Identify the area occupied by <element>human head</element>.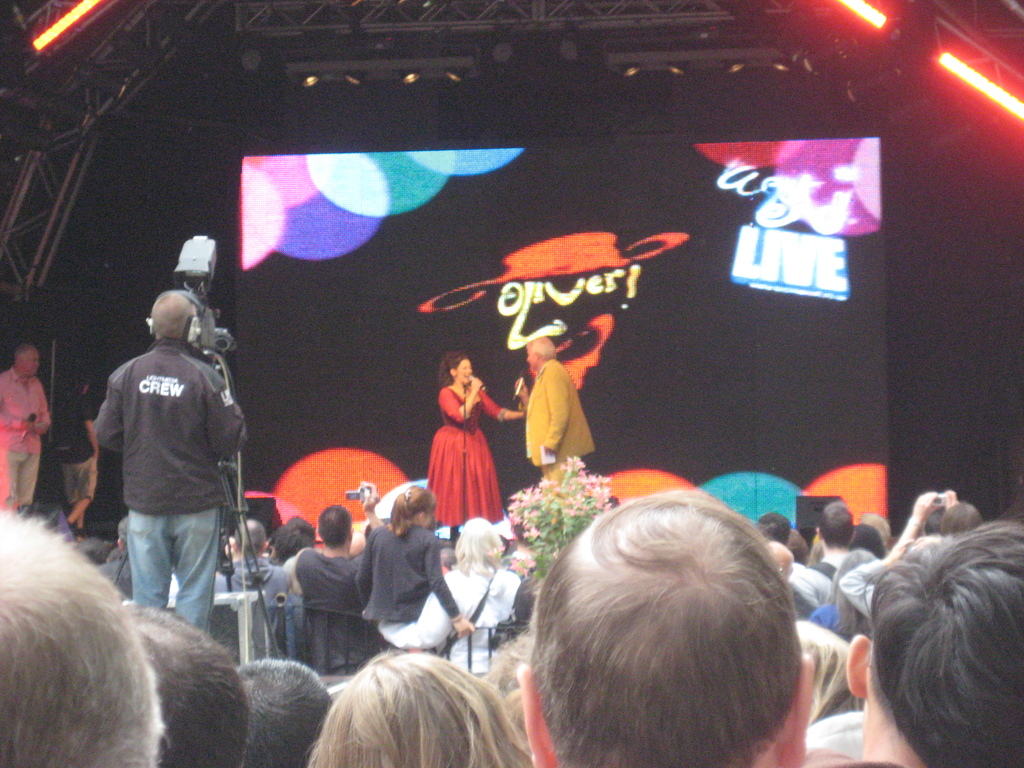
Area: (319,502,356,551).
